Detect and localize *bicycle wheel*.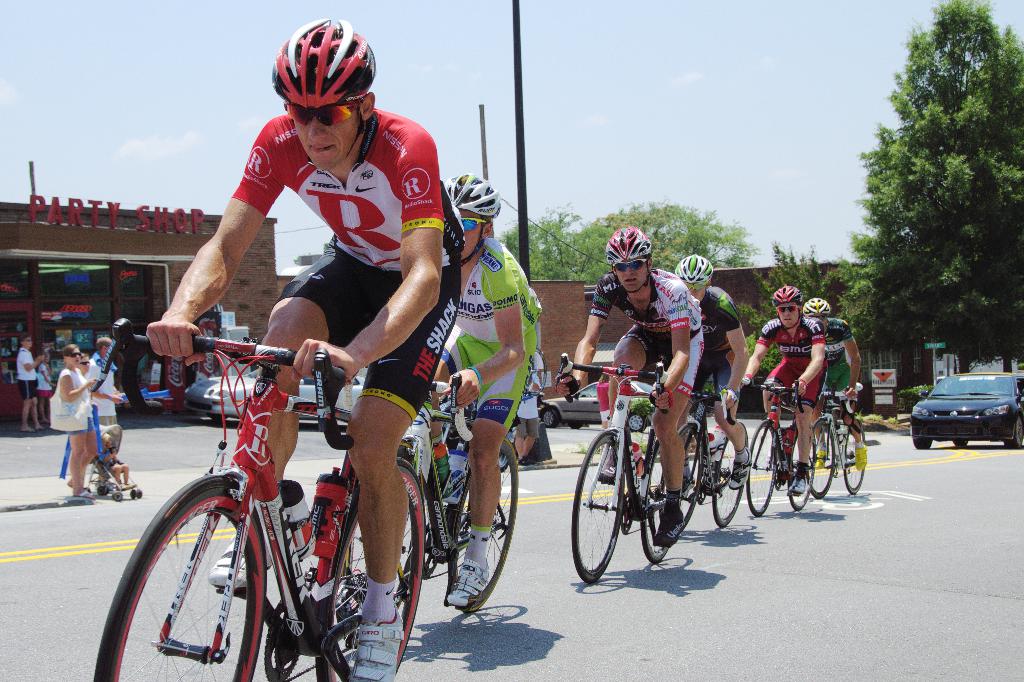
Localized at x1=744 y1=422 x2=776 y2=519.
